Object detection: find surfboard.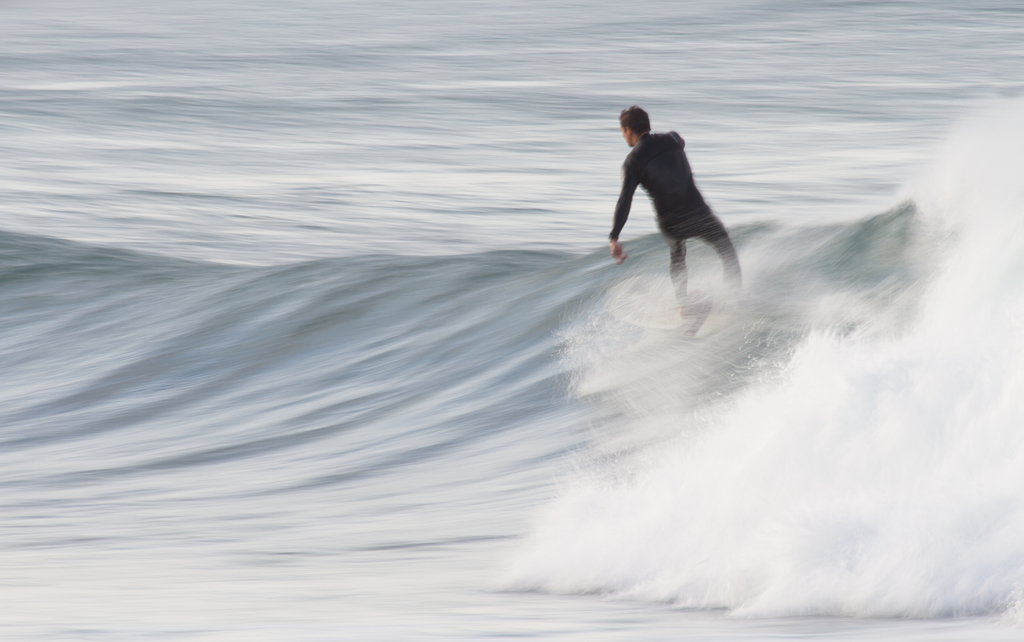
(603, 272, 732, 333).
